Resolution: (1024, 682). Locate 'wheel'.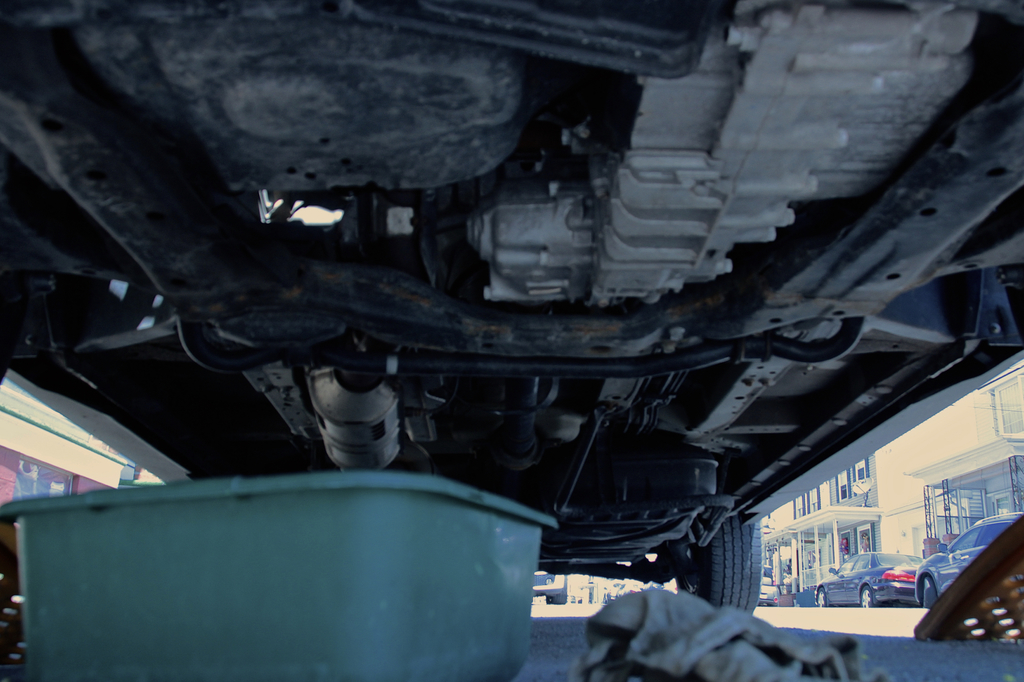
detection(861, 584, 873, 607).
